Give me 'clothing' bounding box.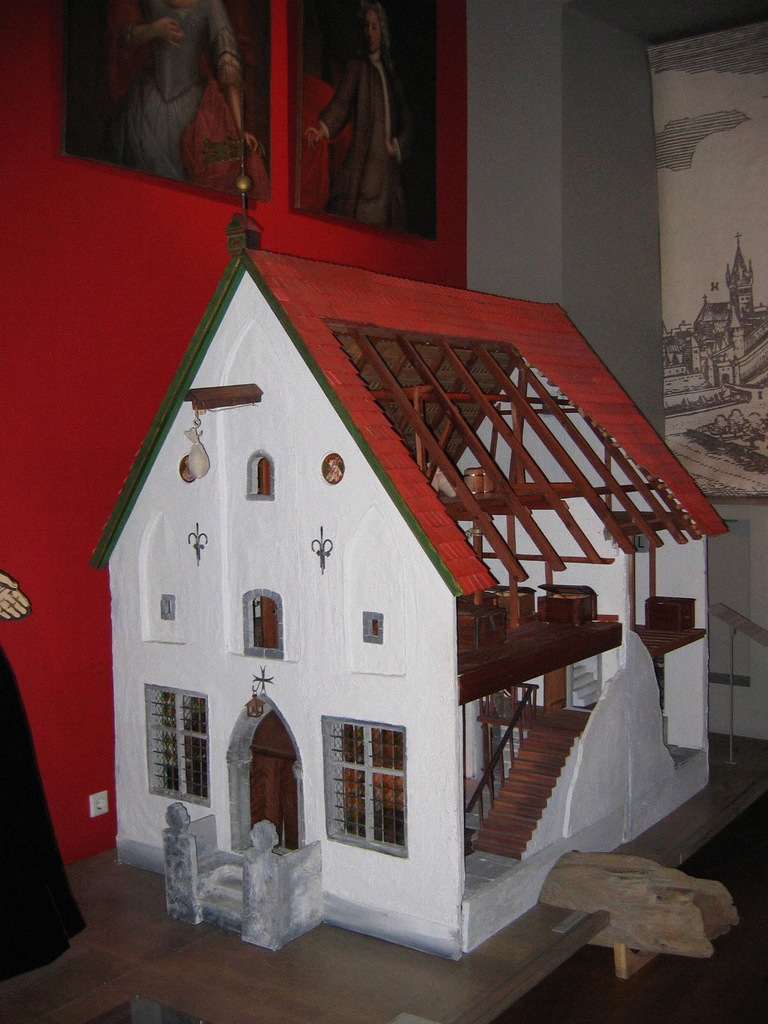
[left=108, top=0, right=238, bottom=187].
